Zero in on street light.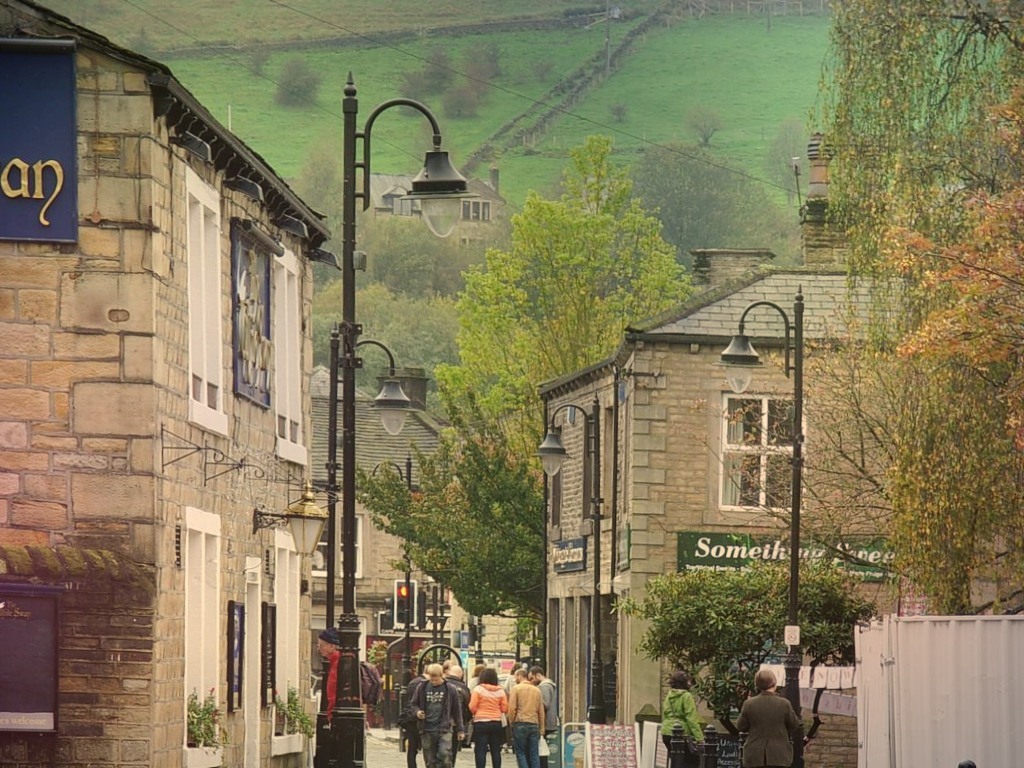
Zeroed in: BBox(268, 60, 522, 462).
